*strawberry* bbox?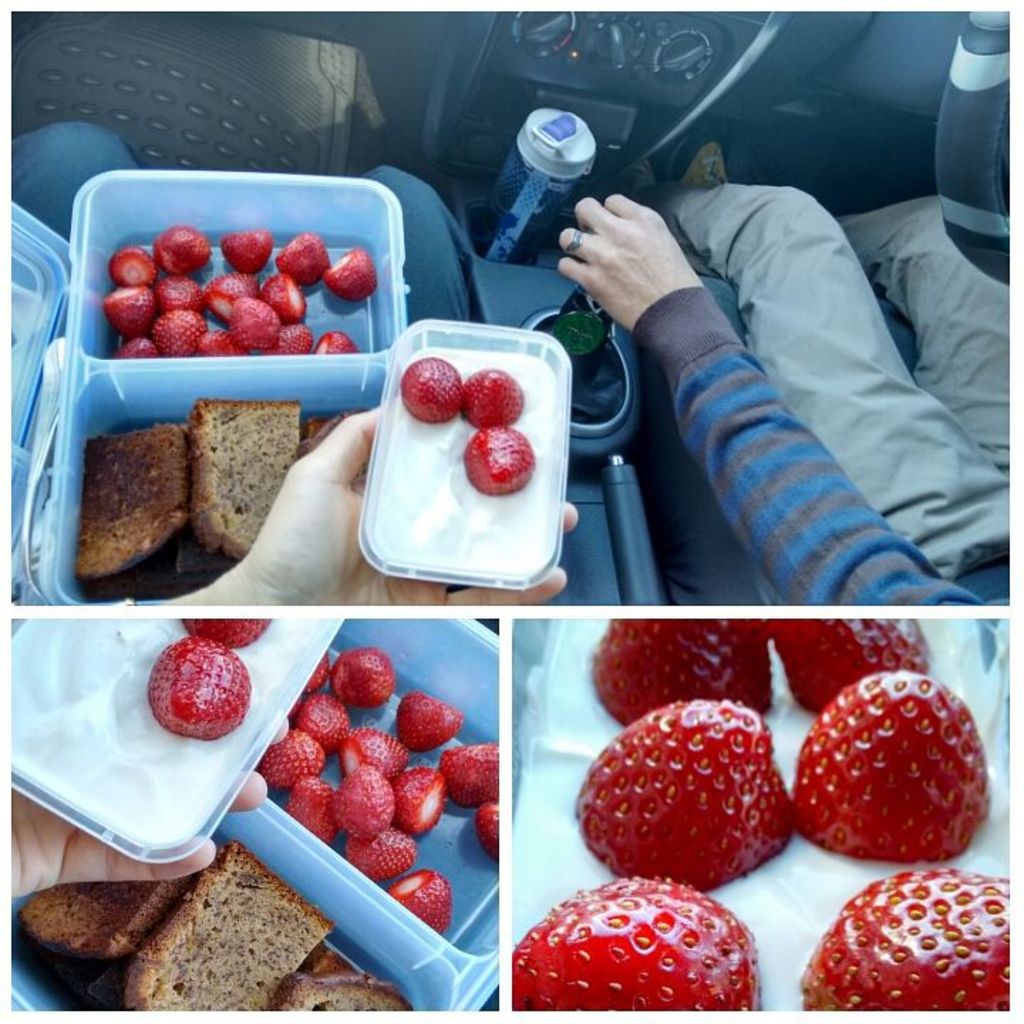
[x1=565, y1=711, x2=796, y2=900]
